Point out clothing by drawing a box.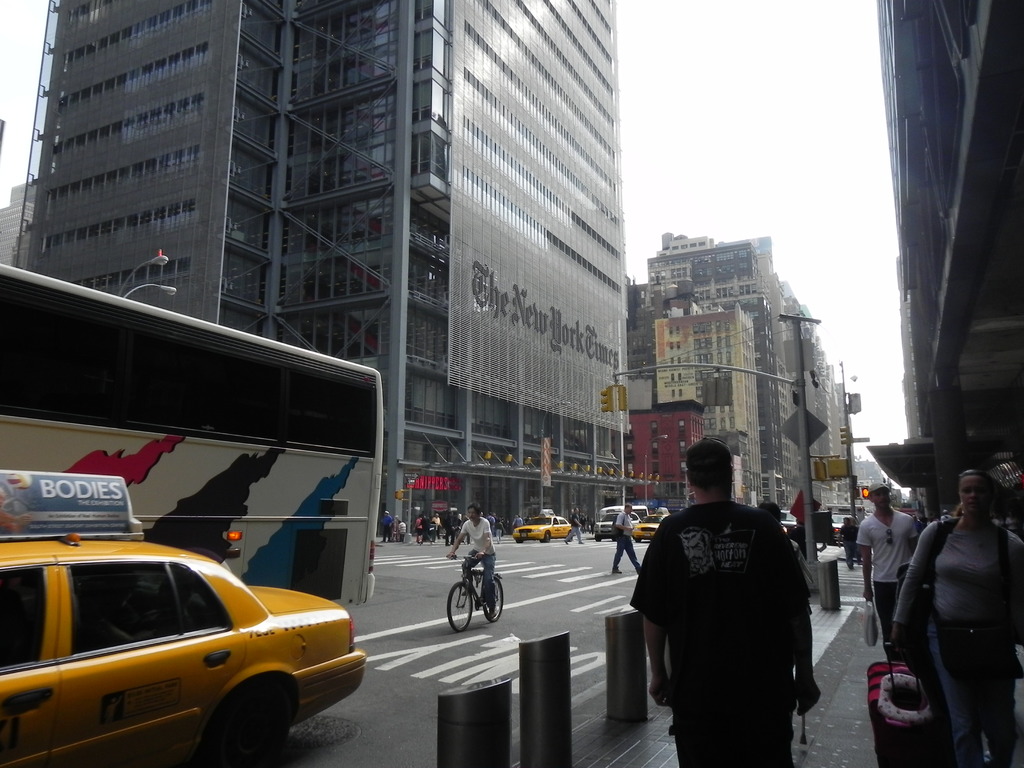
[395,520,408,542].
